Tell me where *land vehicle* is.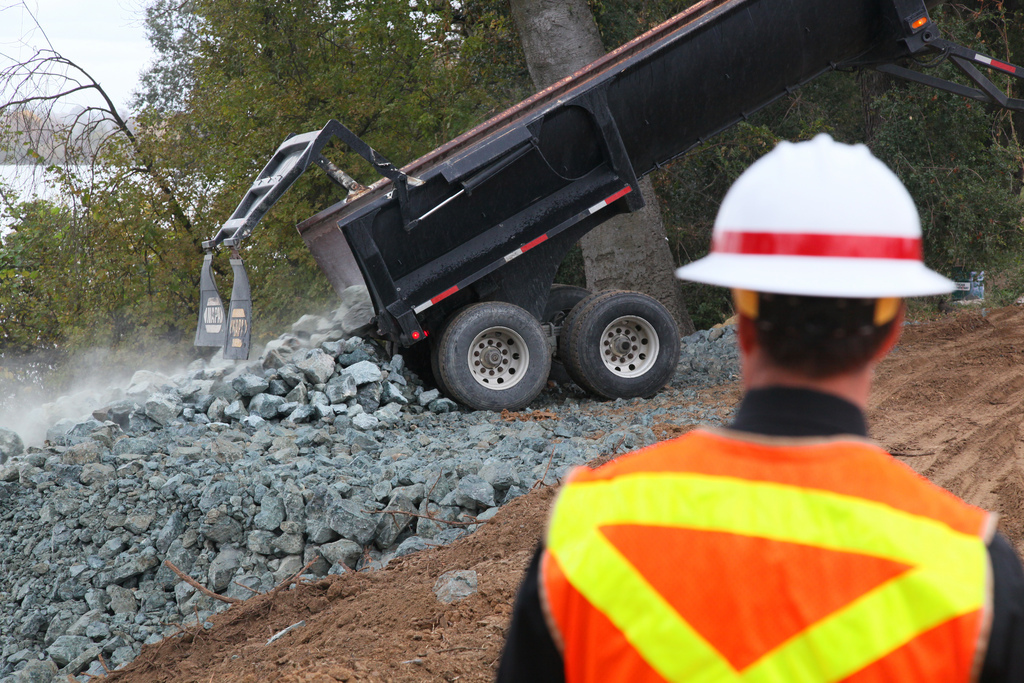
*land vehicle* is at x1=167, y1=0, x2=1023, y2=428.
